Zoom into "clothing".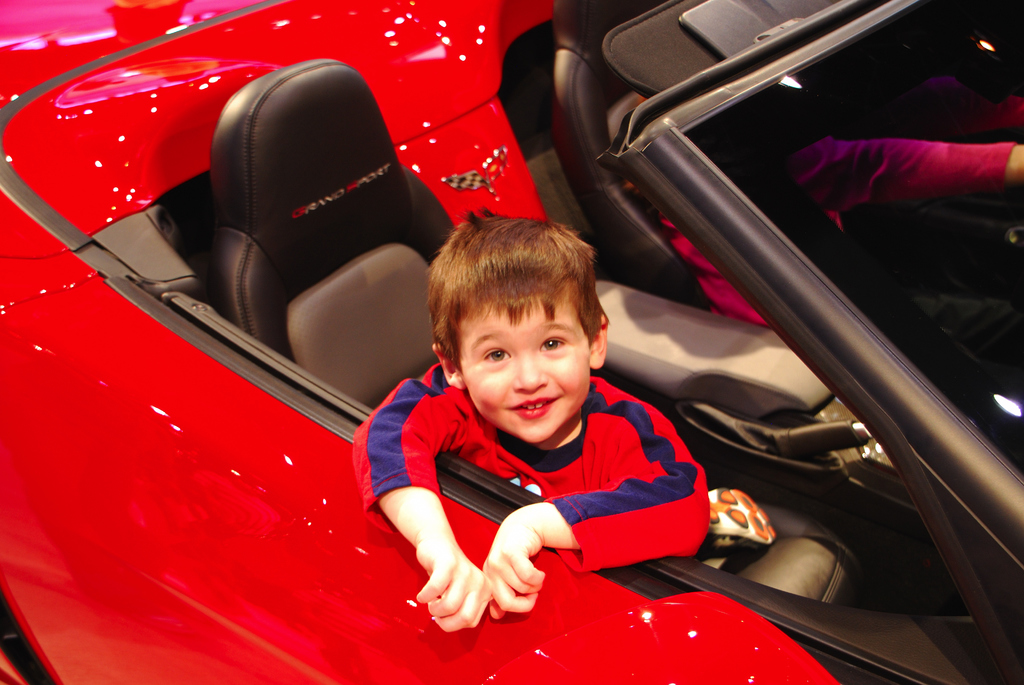
Zoom target: (627,130,1016,331).
